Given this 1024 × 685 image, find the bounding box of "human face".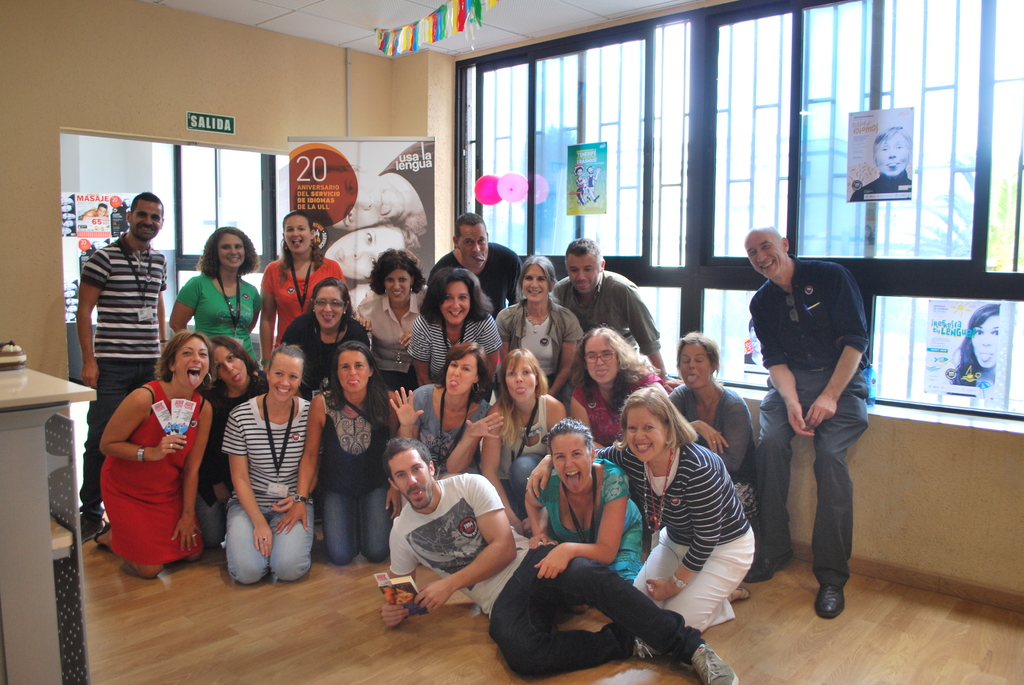
left=450, top=358, right=476, bottom=397.
